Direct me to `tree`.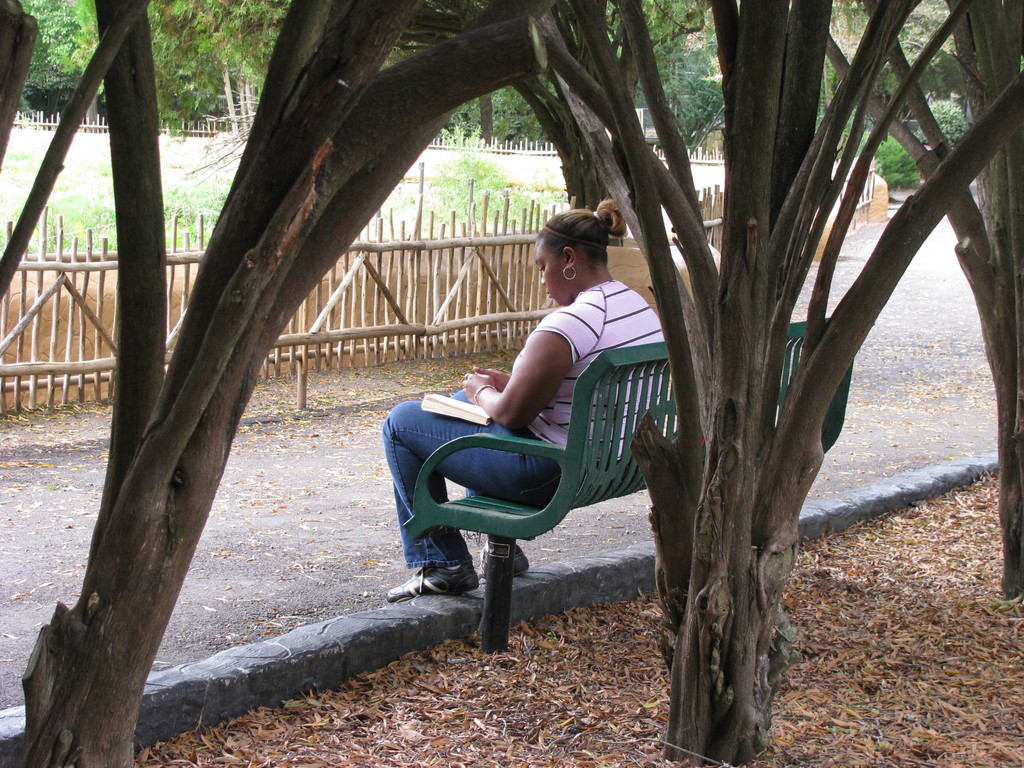
Direction: <region>0, 0, 156, 299</region>.
